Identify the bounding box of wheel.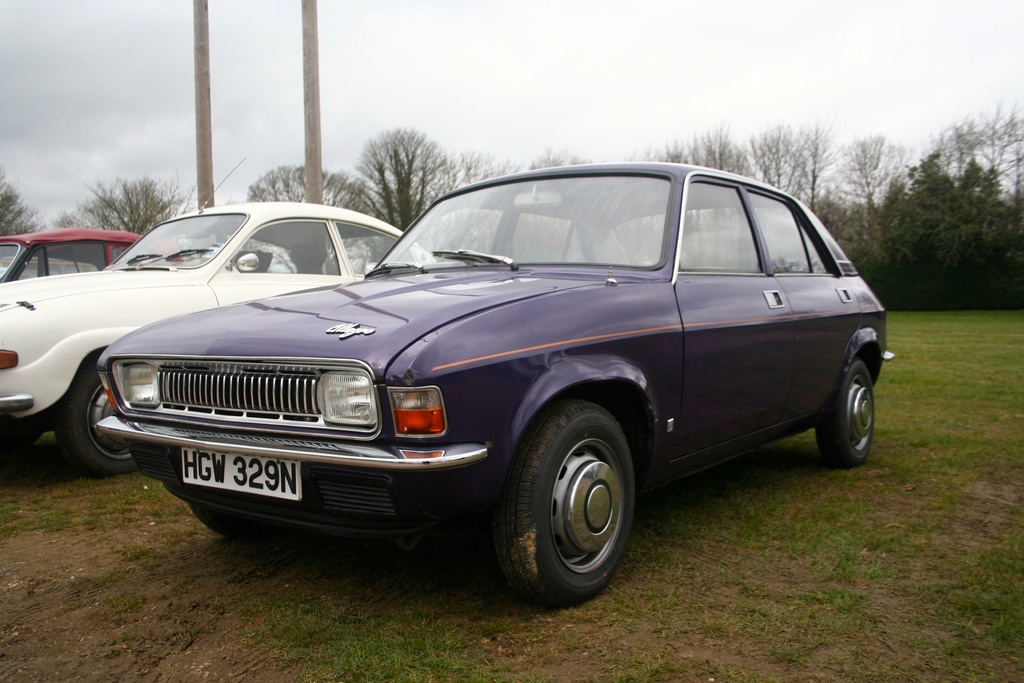
<box>515,406,646,598</box>.
